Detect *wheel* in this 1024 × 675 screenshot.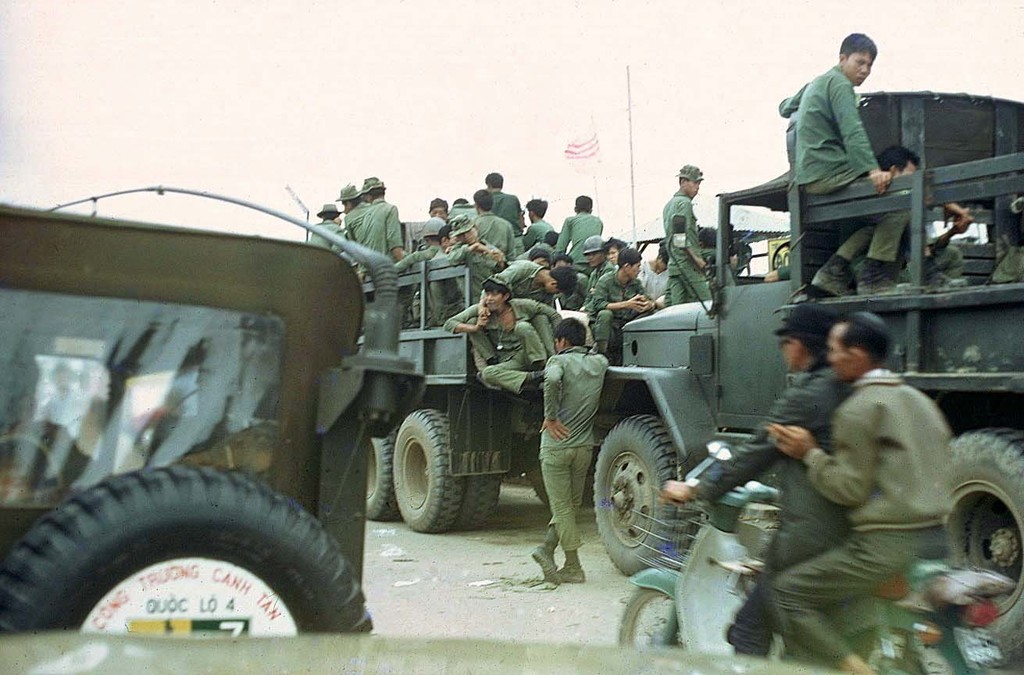
Detection: box(367, 427, 398, 518).
